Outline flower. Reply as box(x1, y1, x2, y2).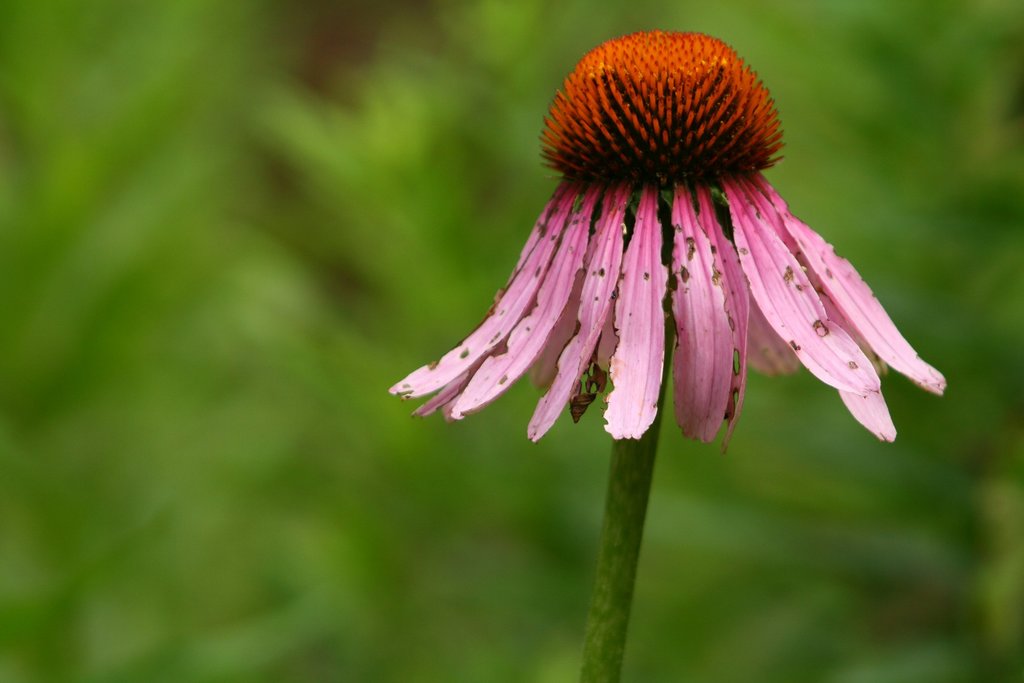
box(396, 34, 929, 466).
